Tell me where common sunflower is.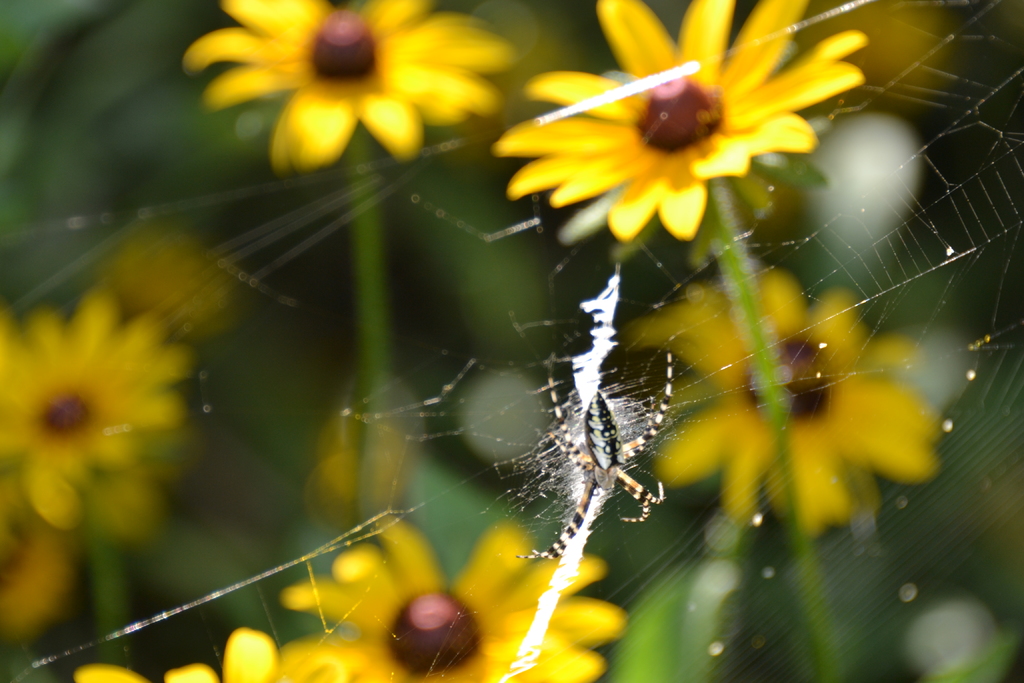
common sunflower is at BBox(5, 297, 188, 529).
